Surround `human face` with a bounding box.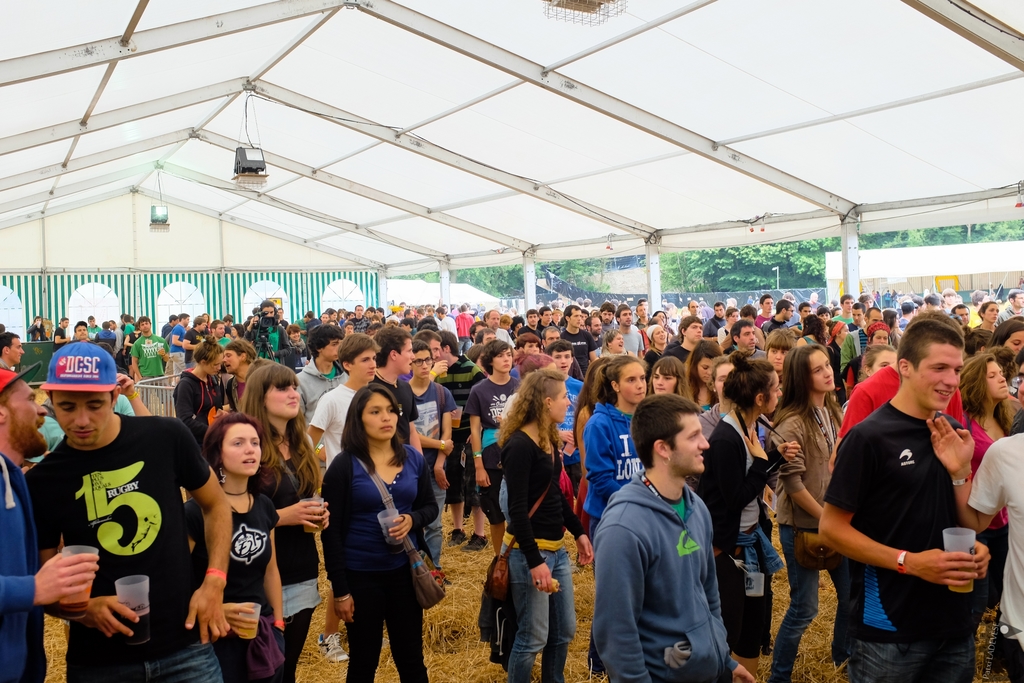
bbox(5, 378, 47, 452).
